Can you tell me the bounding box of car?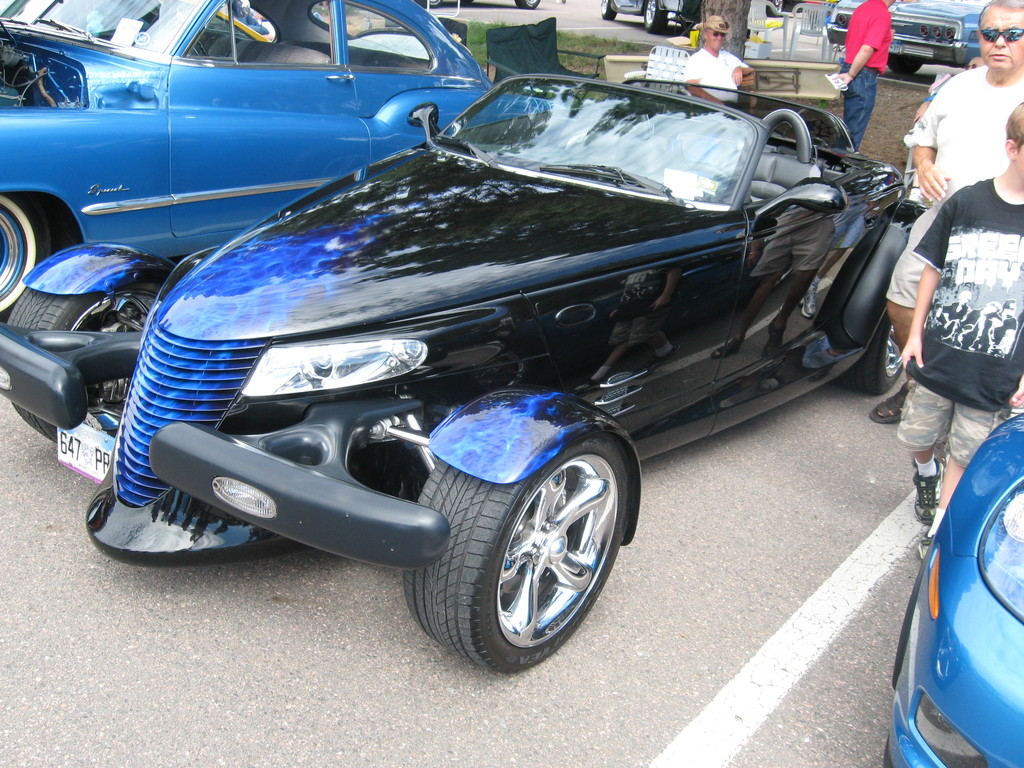
[x1=0, y1=0, x2=550, y2=331].
